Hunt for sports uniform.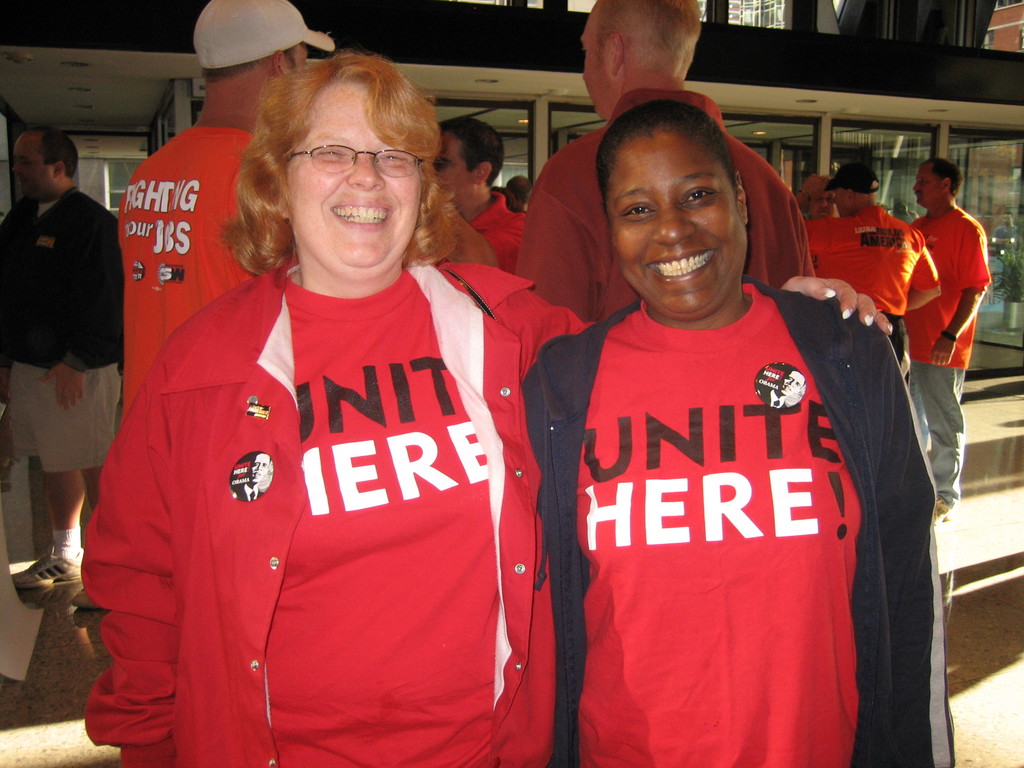
Hunted down at 512, 296, 964, 767.
